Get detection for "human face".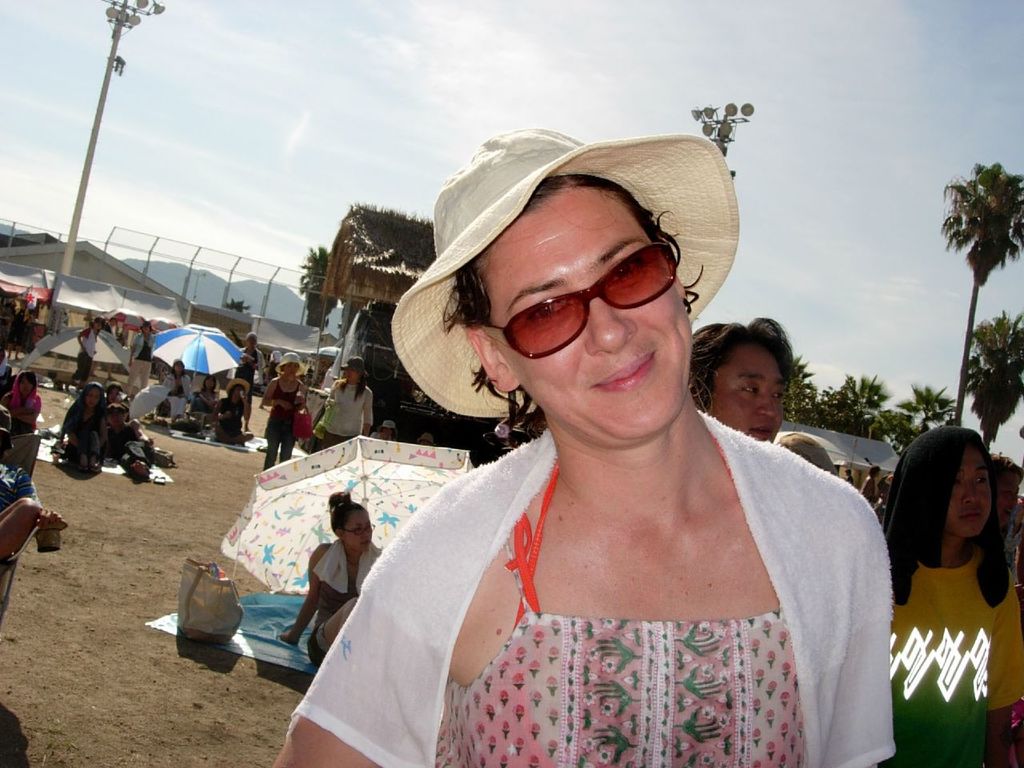
Detection: box(994, 474, 1019, 522).
